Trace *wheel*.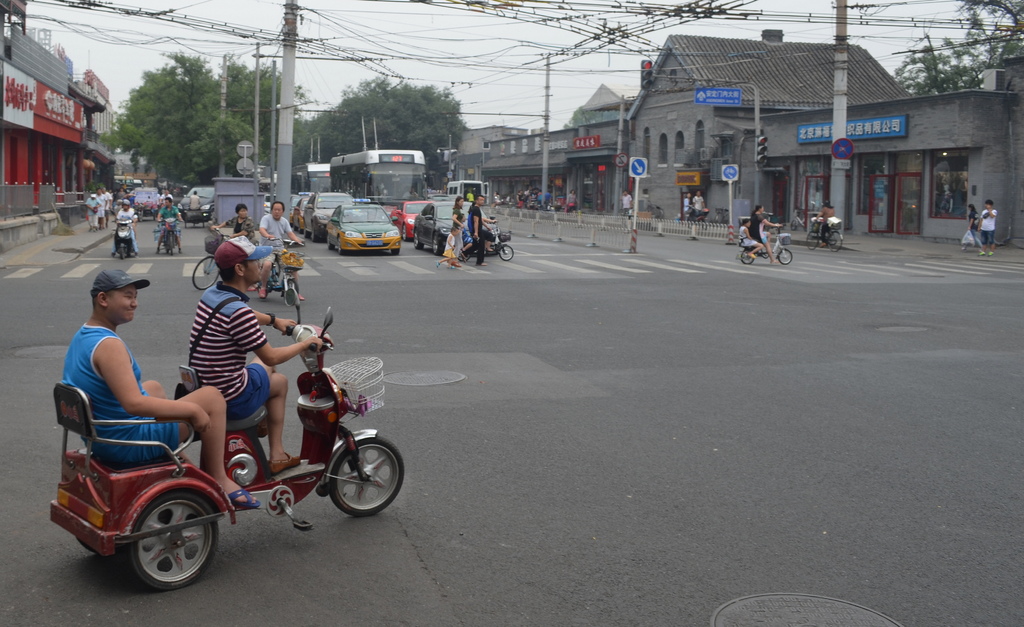
Traced to [170,232,175,257].
